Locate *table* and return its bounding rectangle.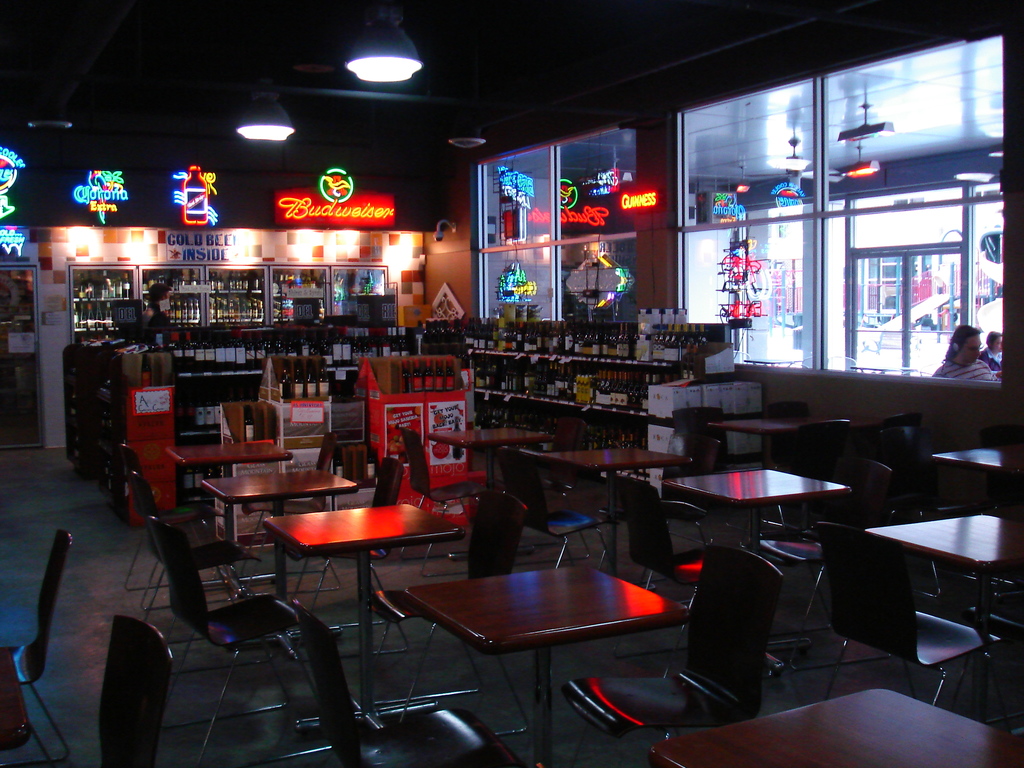
bbox=(524, 442, 689, 564).
